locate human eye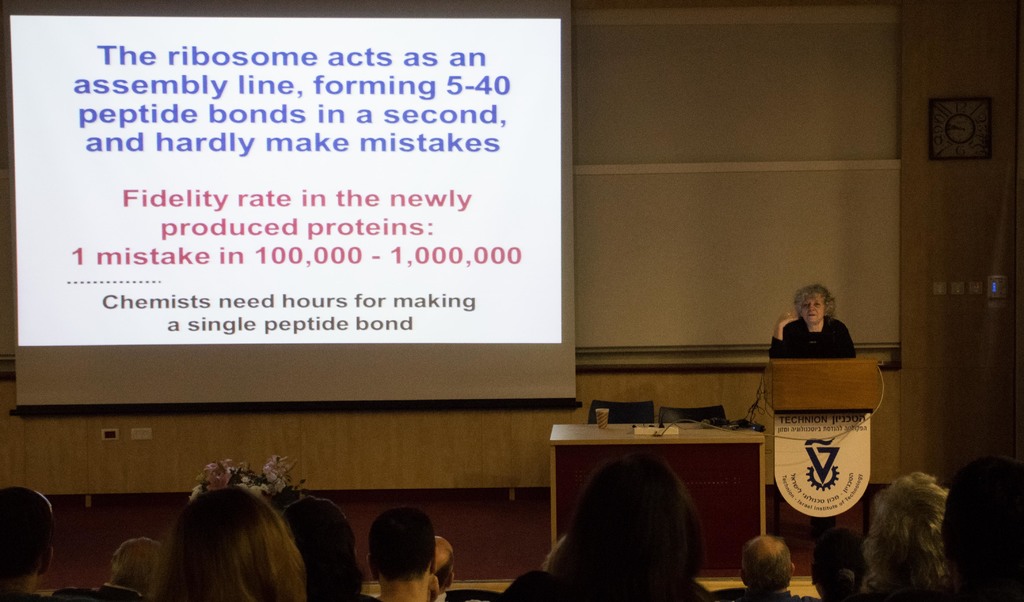
(left=814, top=301, right=821, bottom=308)
